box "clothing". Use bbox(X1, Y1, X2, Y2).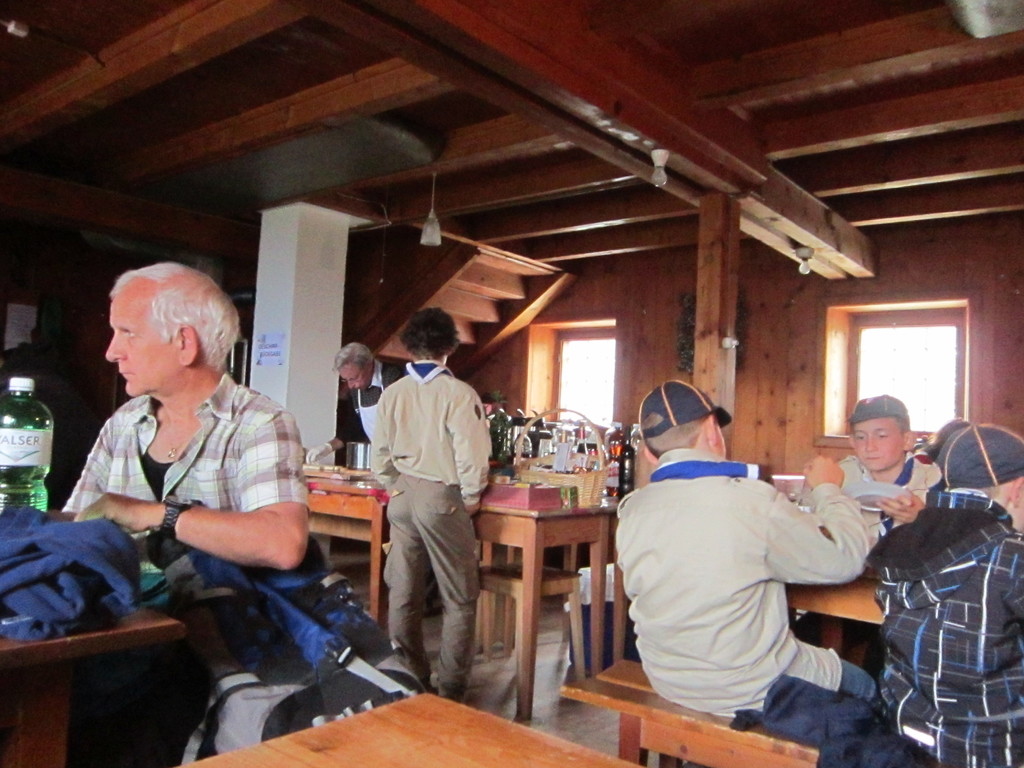
bbox(59, 372, 312, 511).
